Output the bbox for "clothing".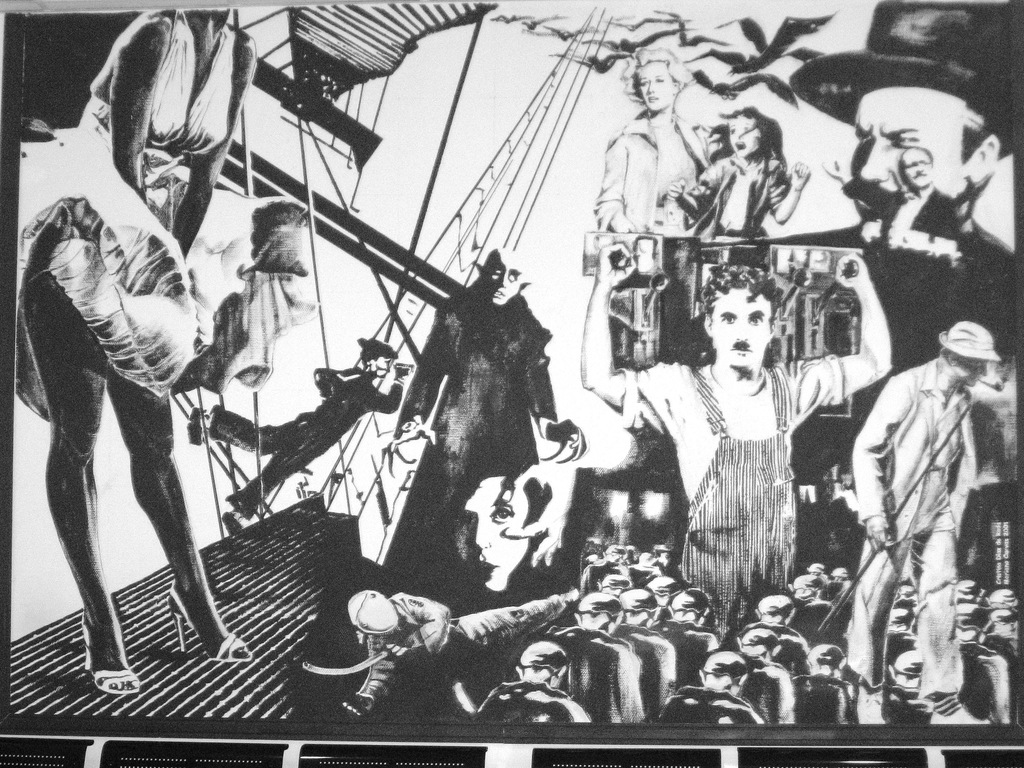
189, 355, 409, 507.
